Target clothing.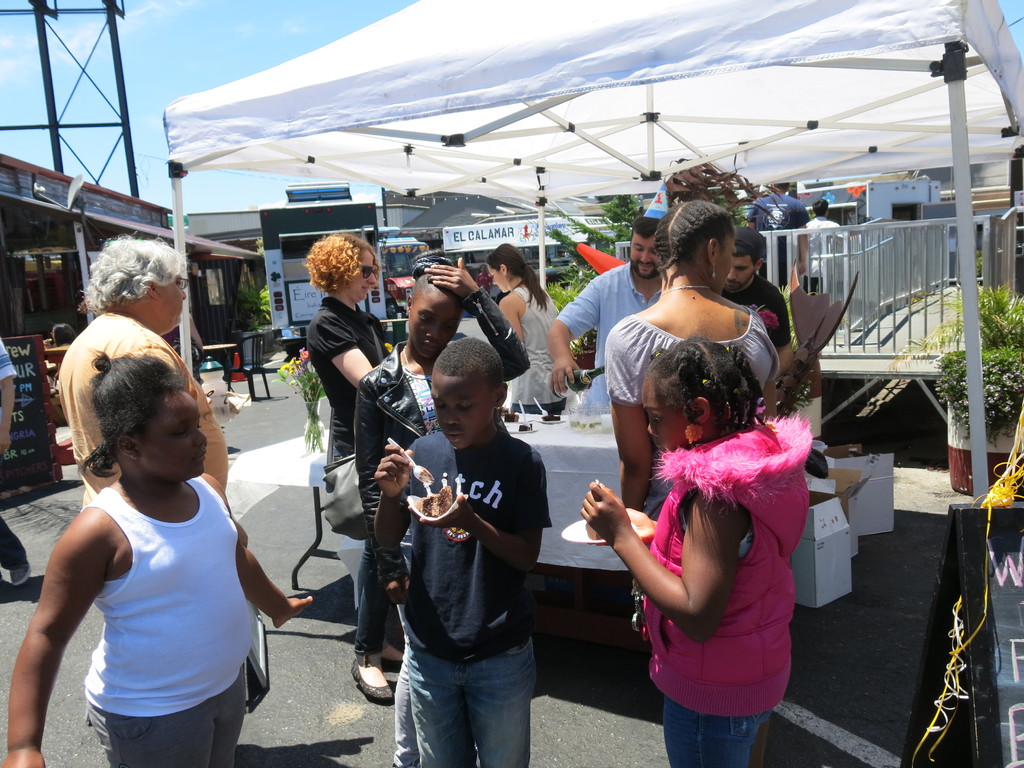
Target region: select_region(55, 298, 235, 522).
